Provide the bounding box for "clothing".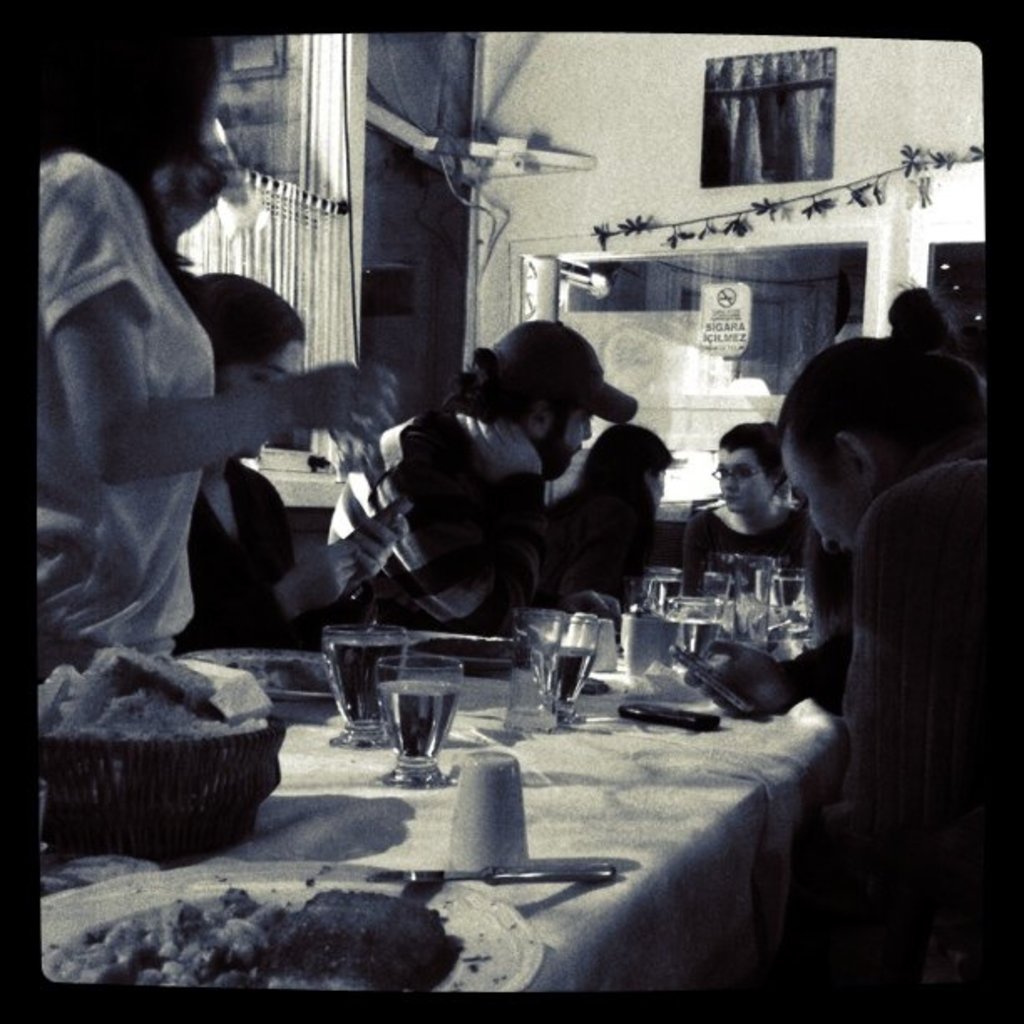
detection(182, 465, 311, 679).
